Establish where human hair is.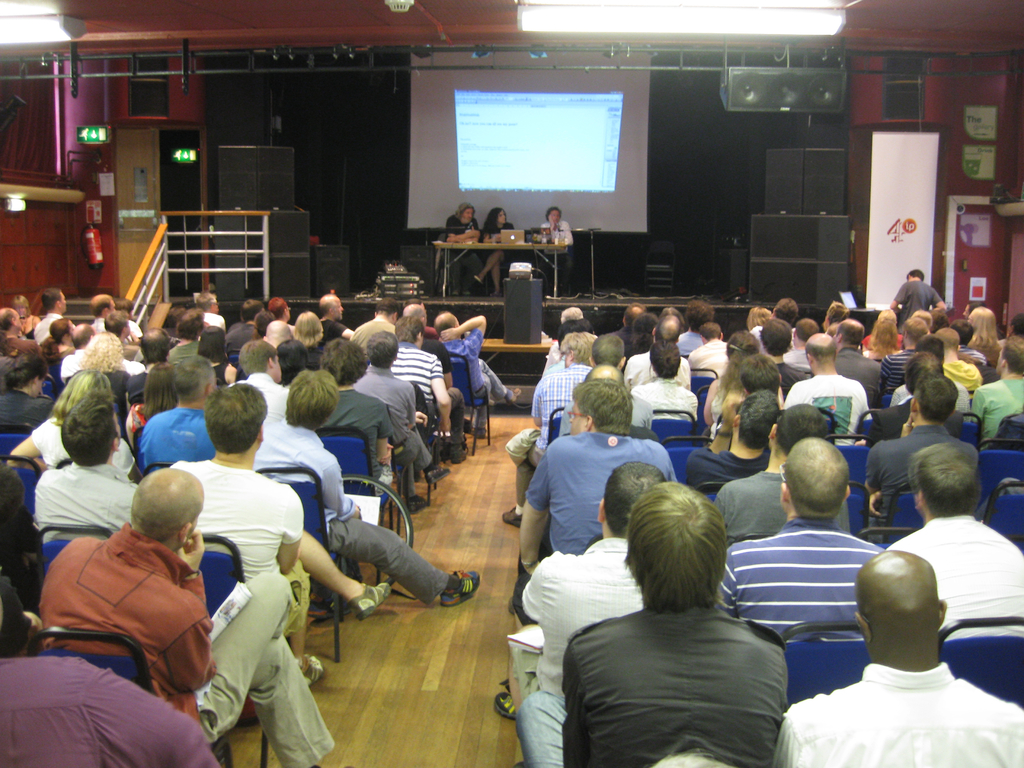
Established at (x1=745, y1=306, x2=769, y2=328).
